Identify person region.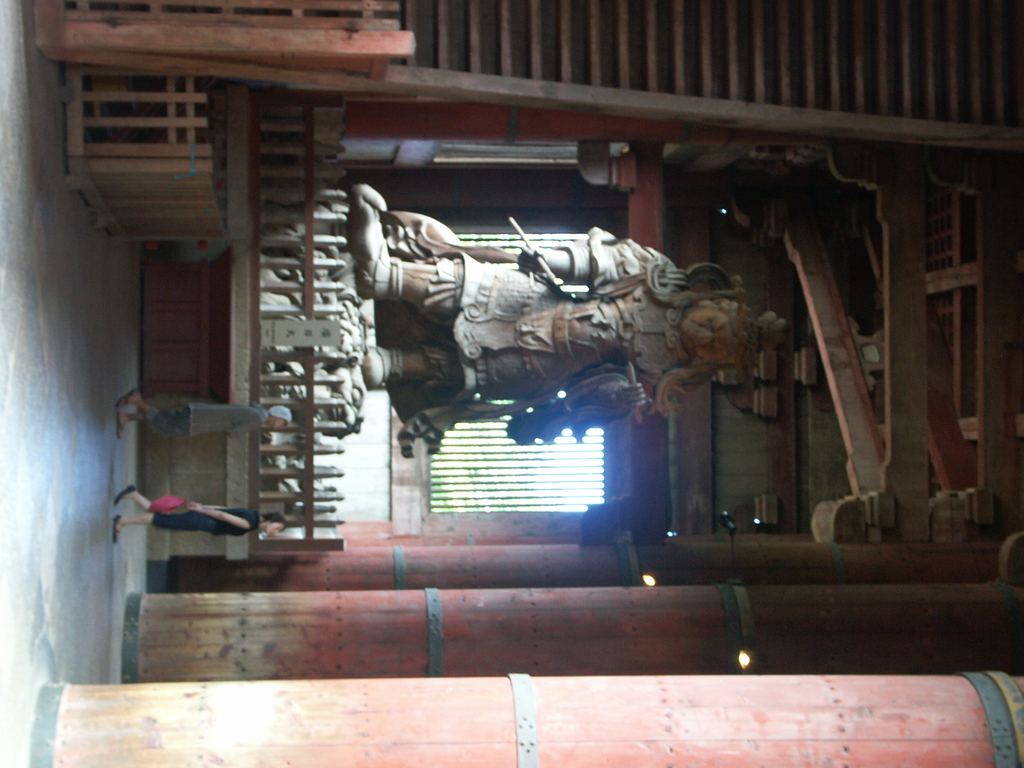
Region: left=110, top=481, right=289, bottom=544.
